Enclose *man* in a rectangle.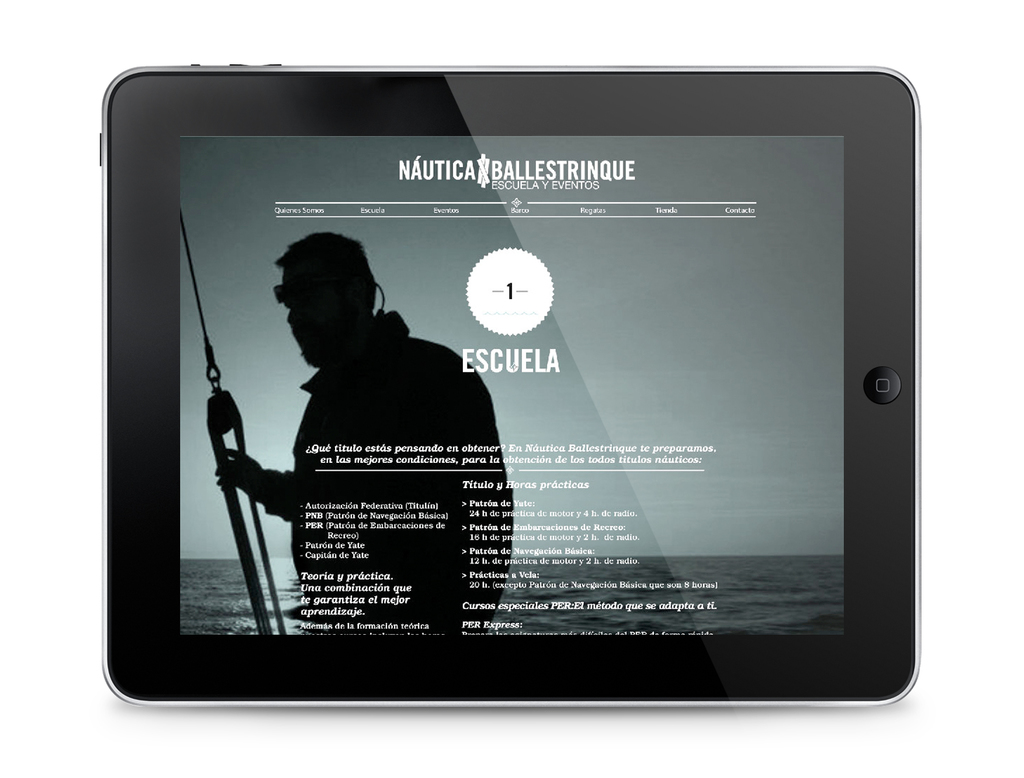
locate(217, 232, 512, 633).
